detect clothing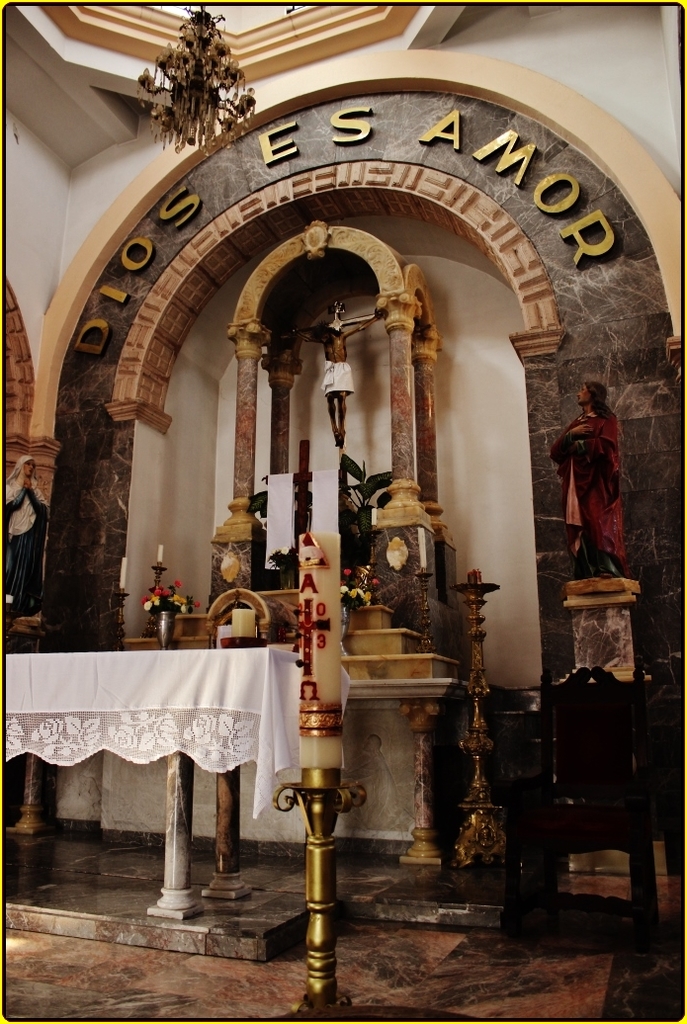
Rect(544, 411, 631, 576)
